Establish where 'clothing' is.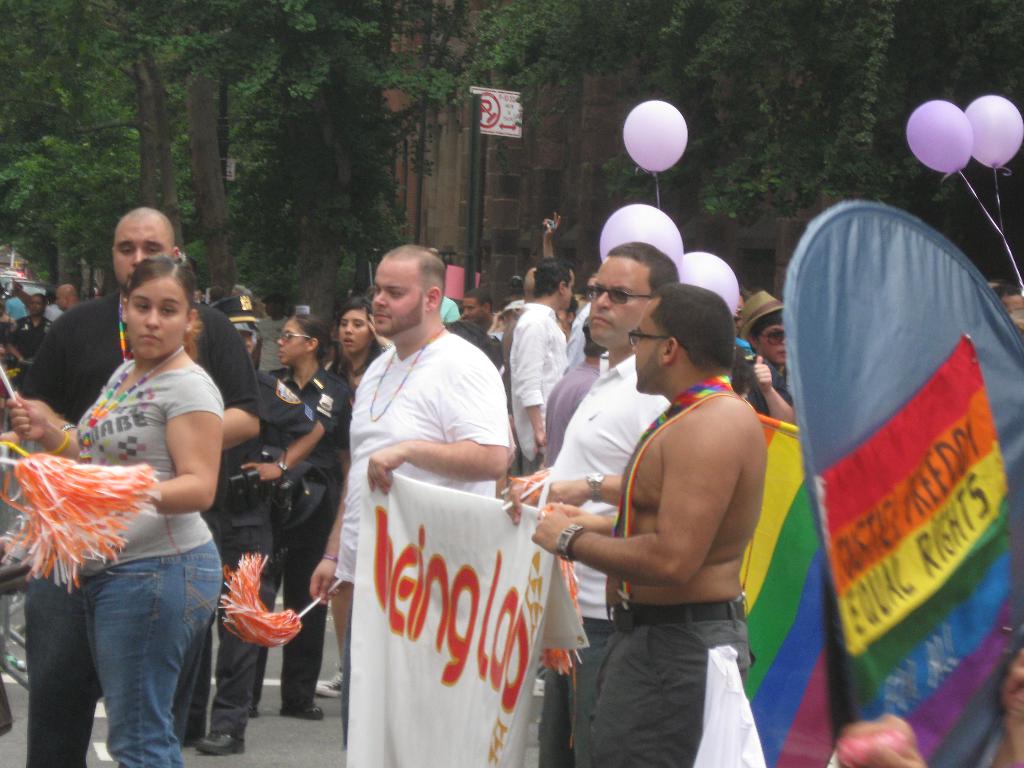
Established at [left=252, top=366, right=353, bottom=714].
